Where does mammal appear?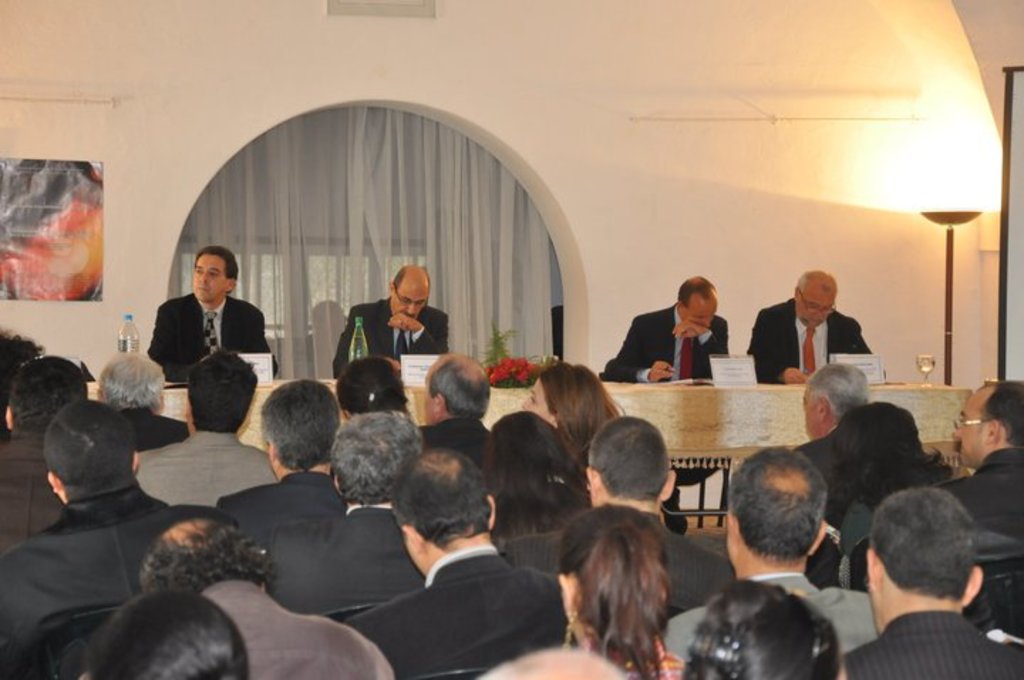
Appears at select_region(336, 346, 408, 421).
